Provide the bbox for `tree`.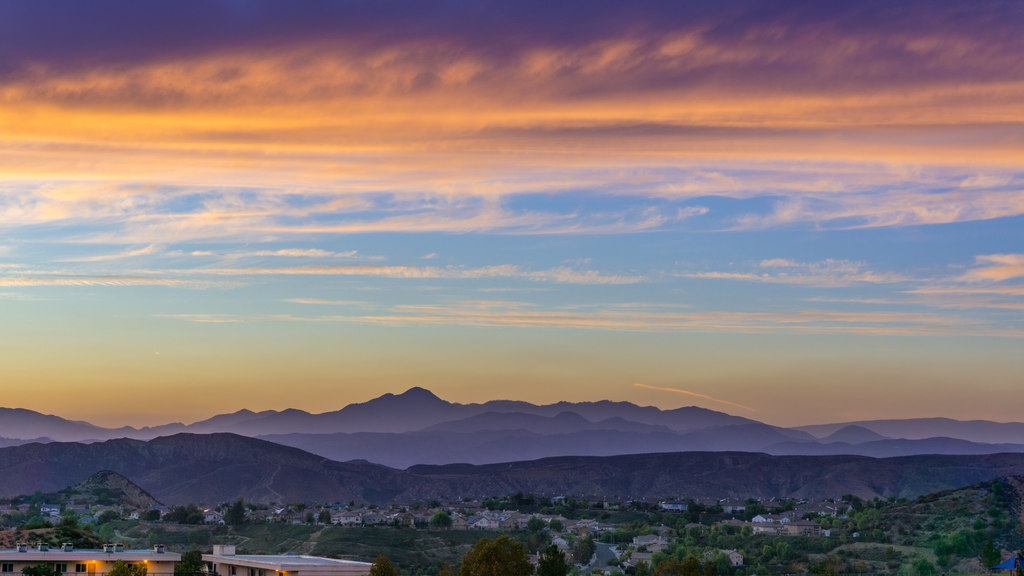
[x1=637, y1=538, x2=738, y2=575].
